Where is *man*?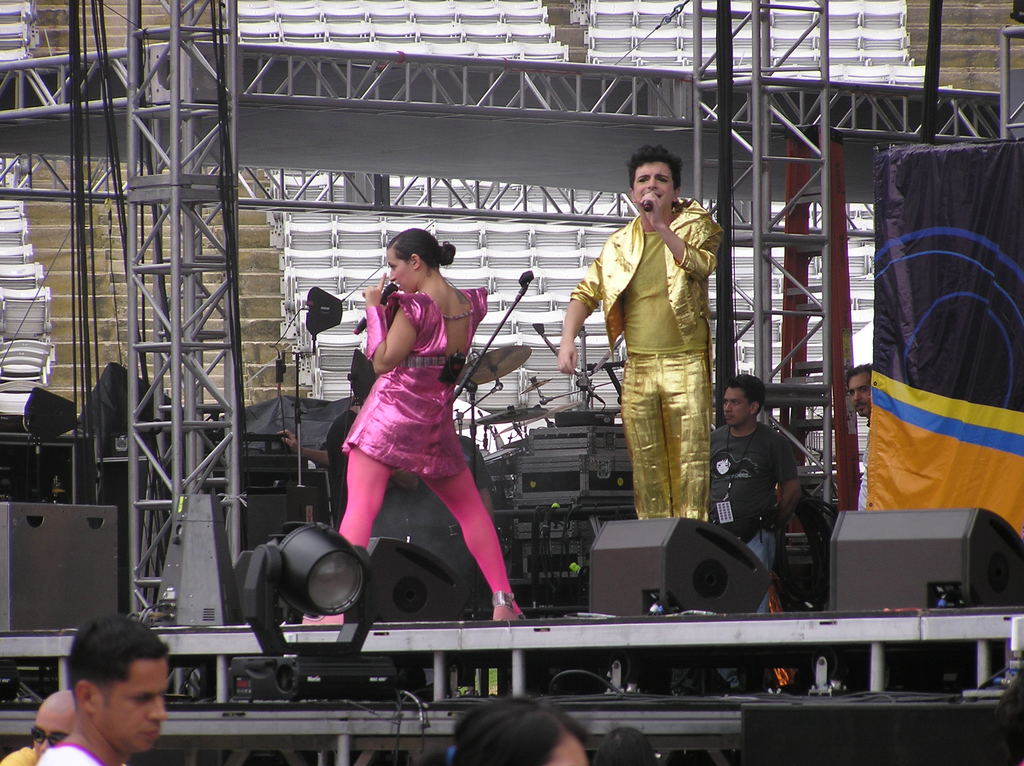
crop(559, 147, 728, 518).
